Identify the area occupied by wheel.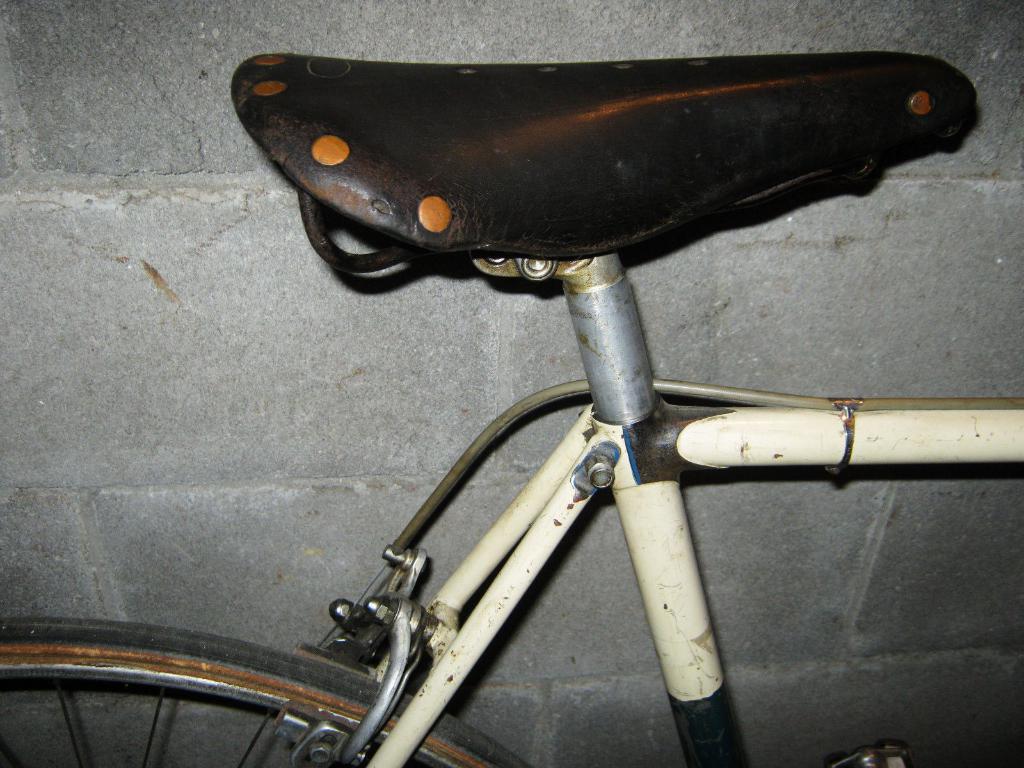
Area: (left=0, top=614, right=516, bottom=767).
